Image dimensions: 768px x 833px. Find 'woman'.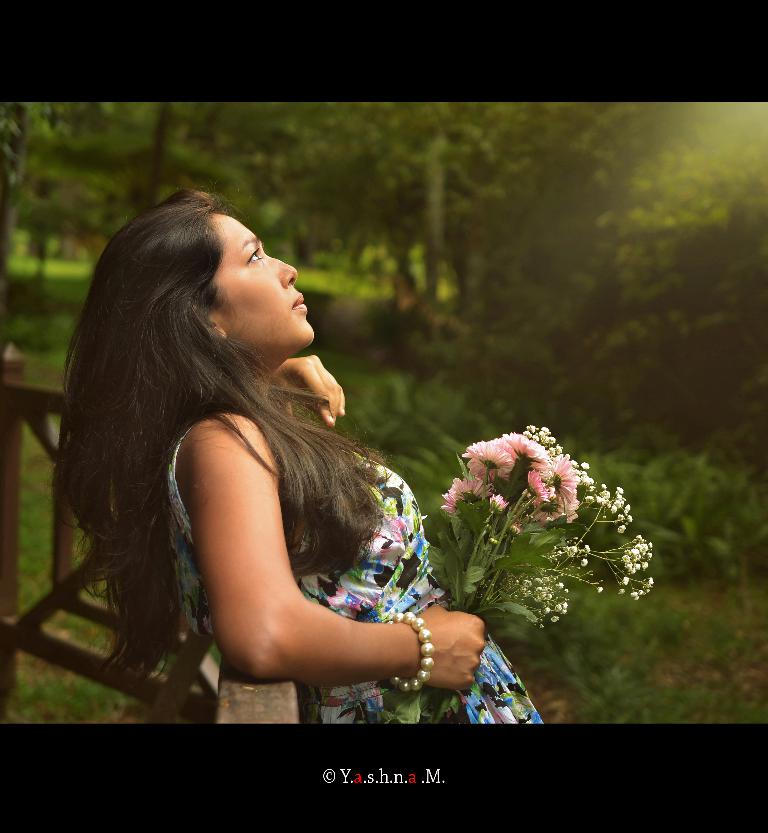
box(39, 188, 549, 739).
